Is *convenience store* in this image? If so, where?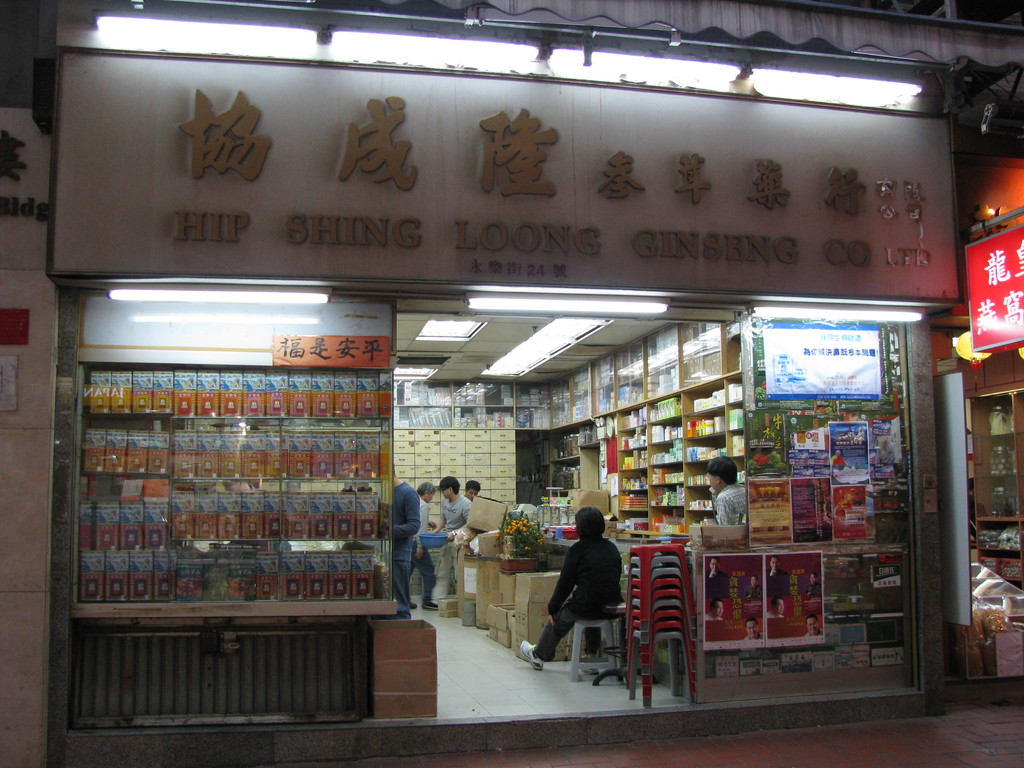
Yes, at (left=30, top=58, right=988, bottom=740).
